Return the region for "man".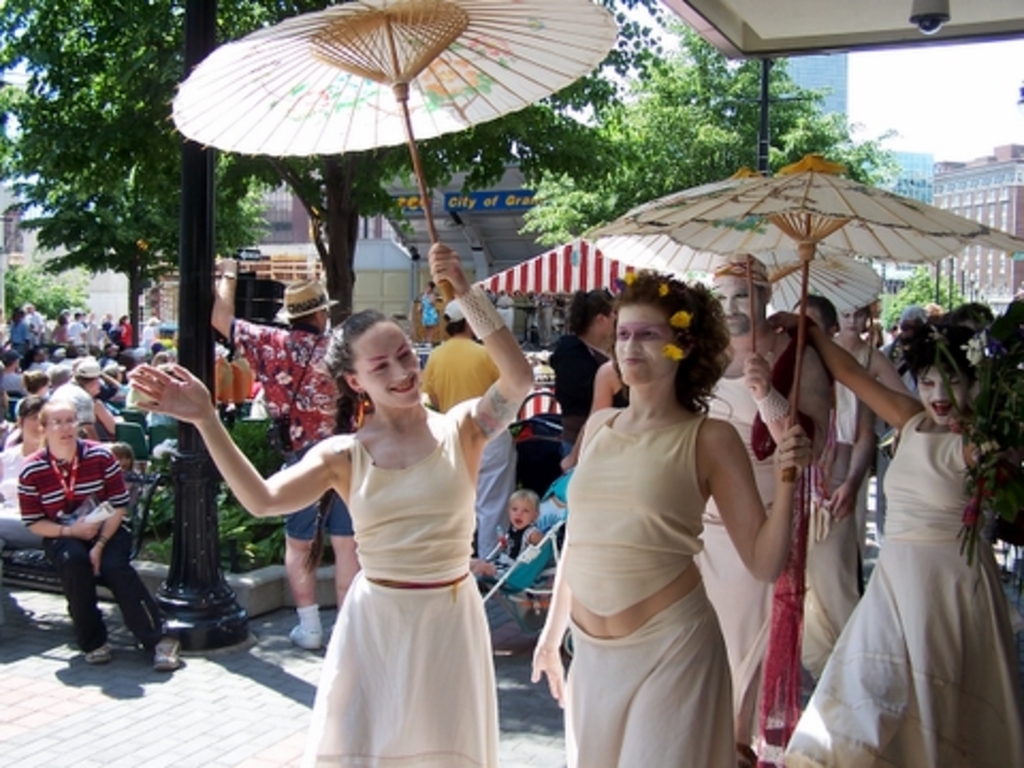
70 307 85 343.
